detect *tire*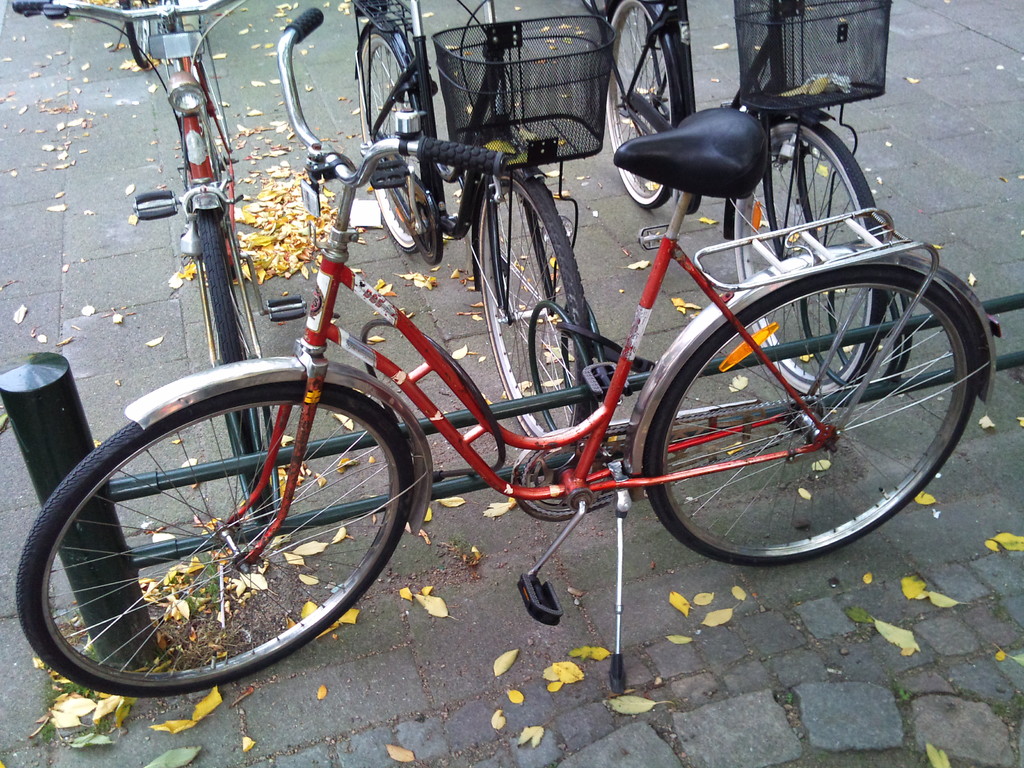
605, 0, 681, 208
